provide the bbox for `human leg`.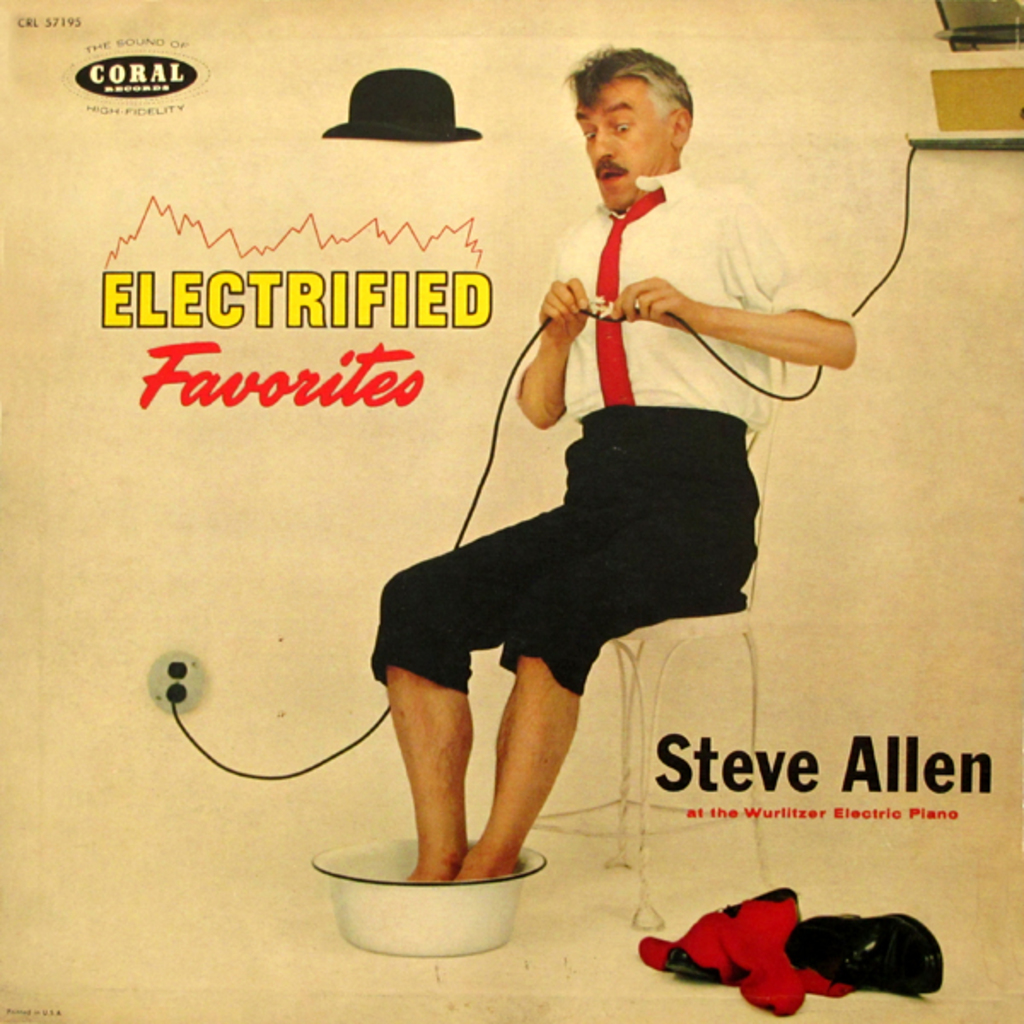
left=369, top=514, right=573, bottom=874.
